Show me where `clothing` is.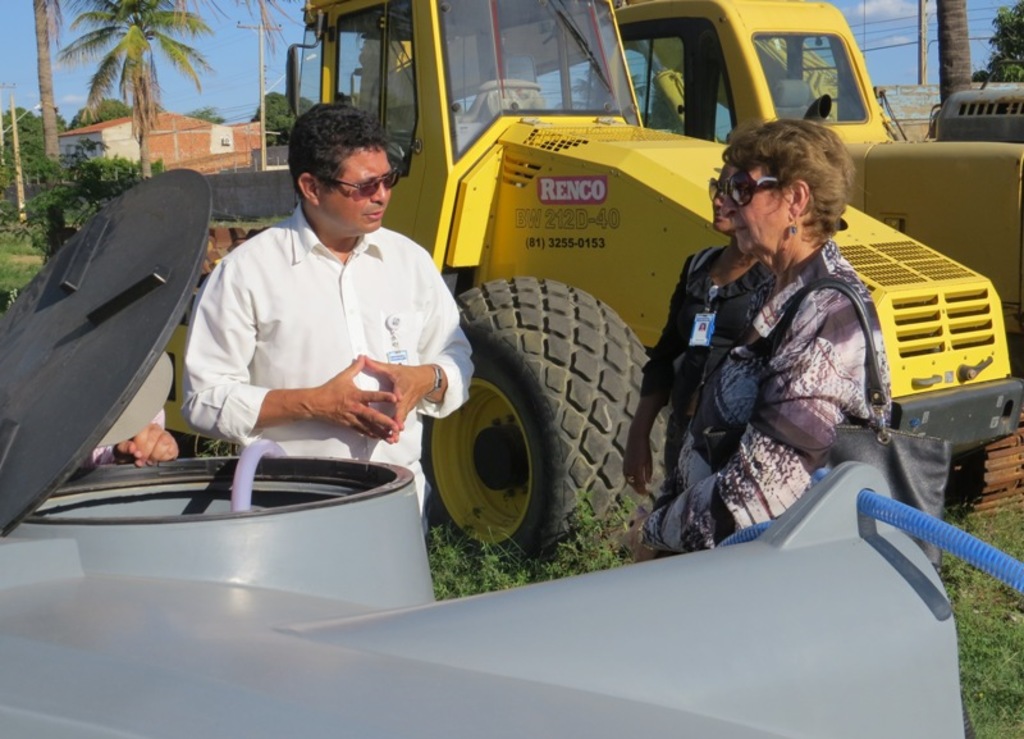
`clothing` is at bbox(180, 202, 476, 538).
